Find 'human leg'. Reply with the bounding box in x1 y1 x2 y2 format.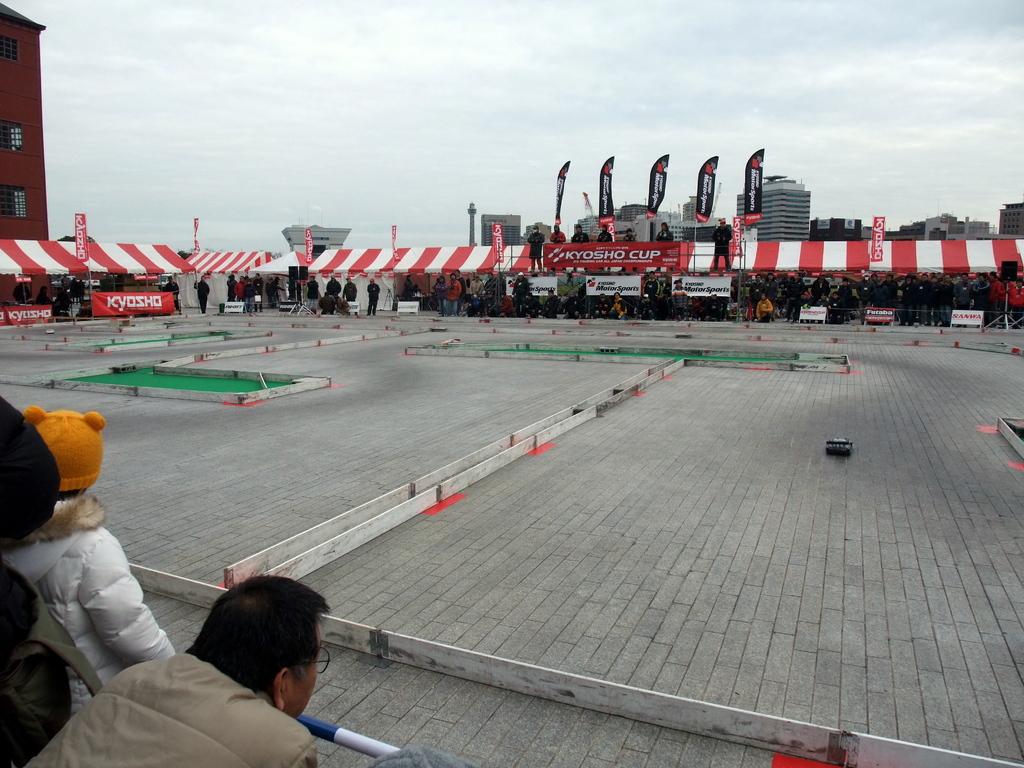
722 243 732 270.
